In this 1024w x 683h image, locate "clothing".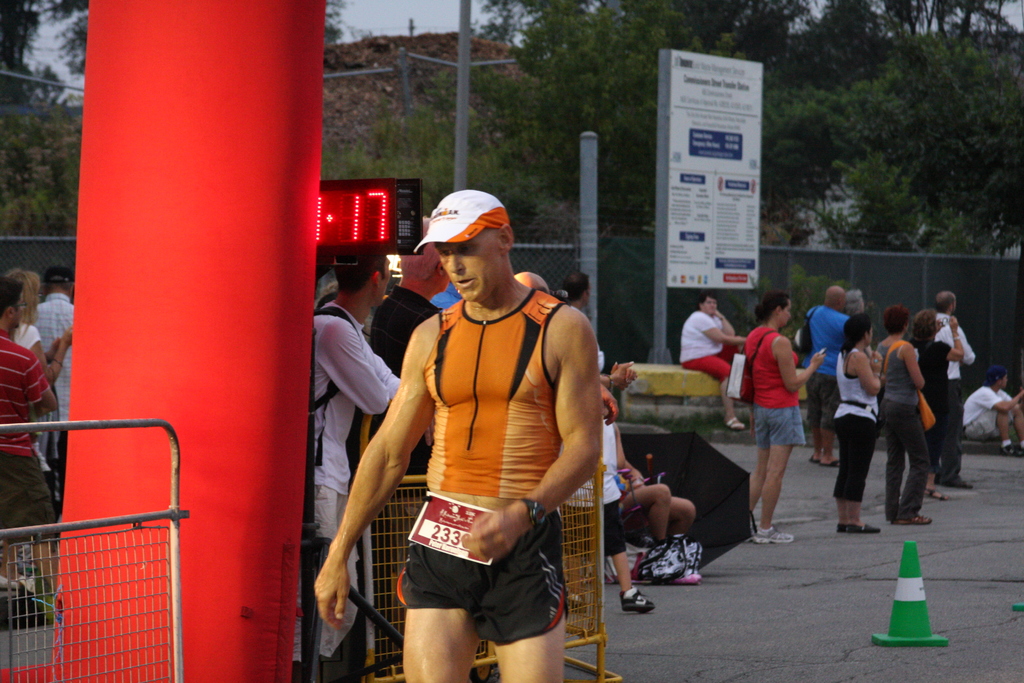
Bounding box: 675, 309, 744, 384.
